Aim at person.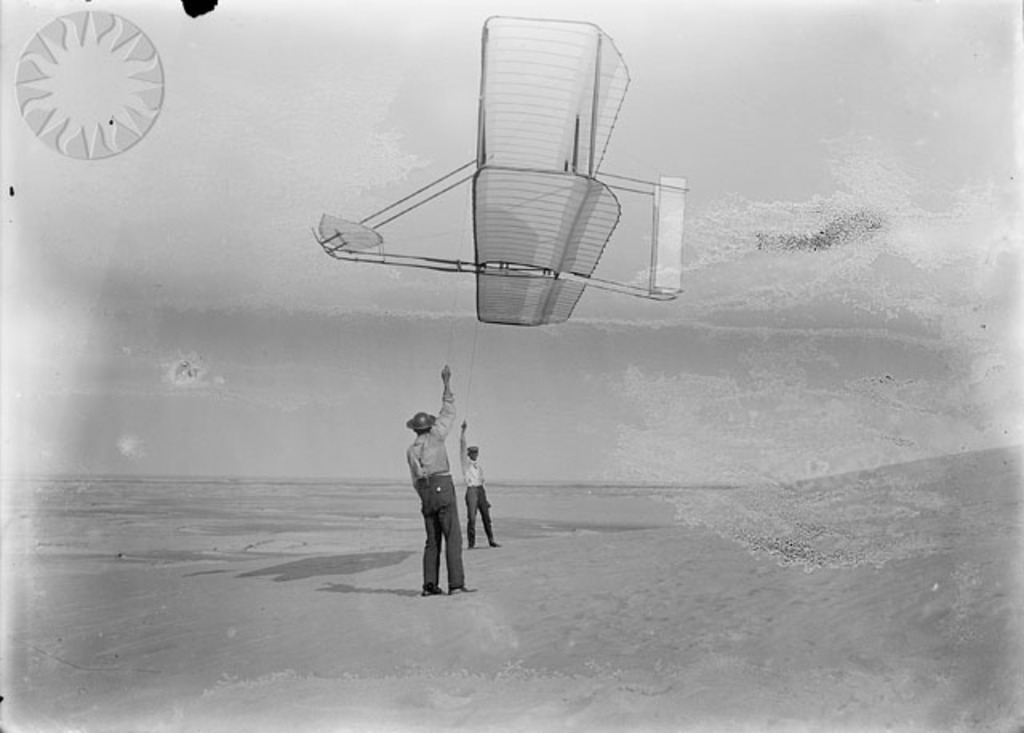
Aimed at bbox(408, 383, 491, 599).
